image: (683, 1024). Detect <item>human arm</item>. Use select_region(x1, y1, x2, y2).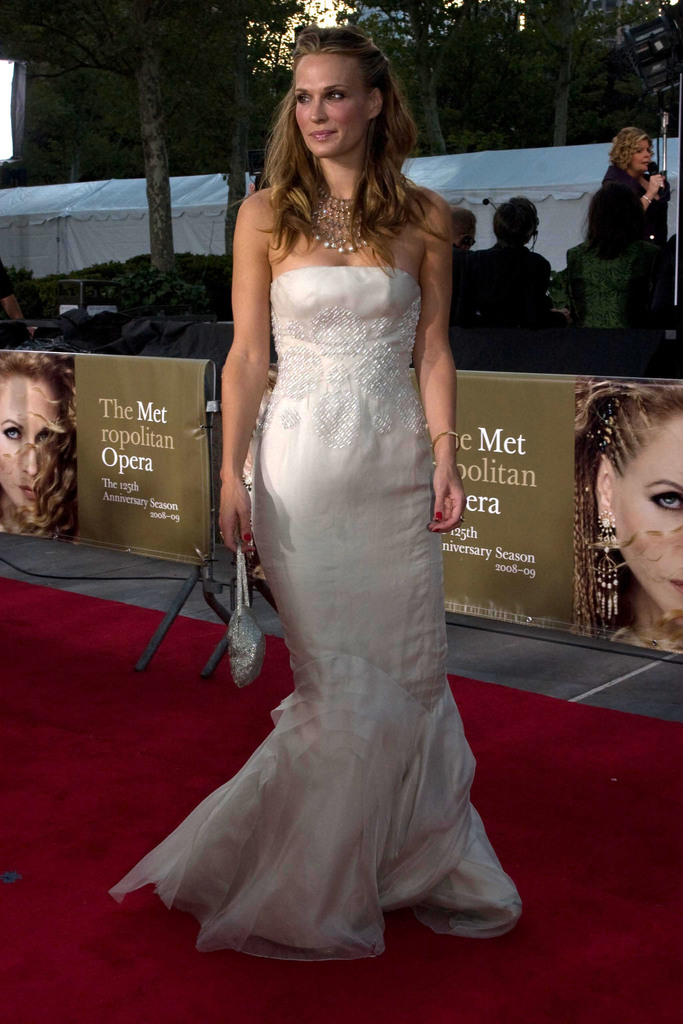
select_region(422, 200, 471, 543).
